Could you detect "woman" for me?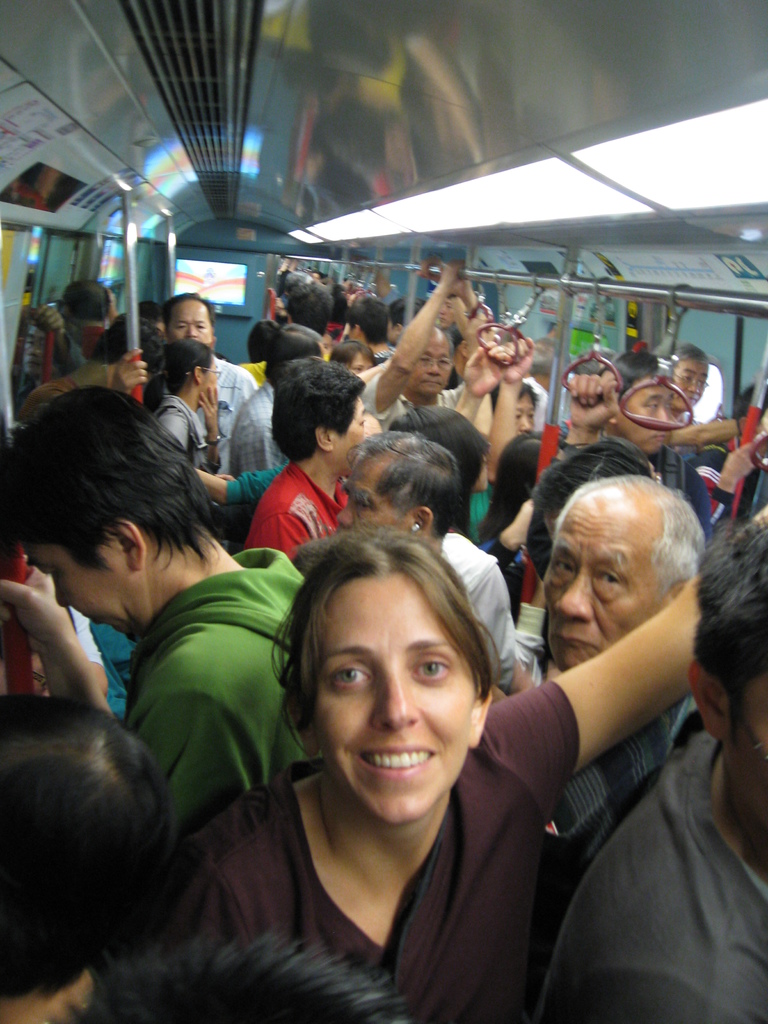
Detection result: region(0, 502, 767, 1023).
